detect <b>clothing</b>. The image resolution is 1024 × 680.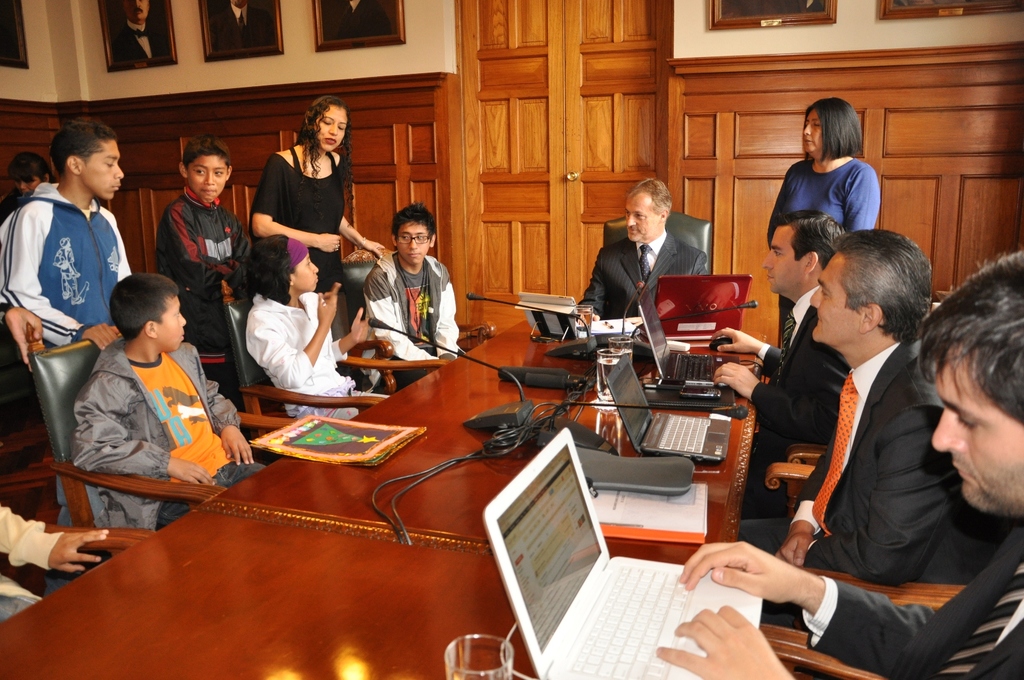
Rect(366, 243, 462, 385).
